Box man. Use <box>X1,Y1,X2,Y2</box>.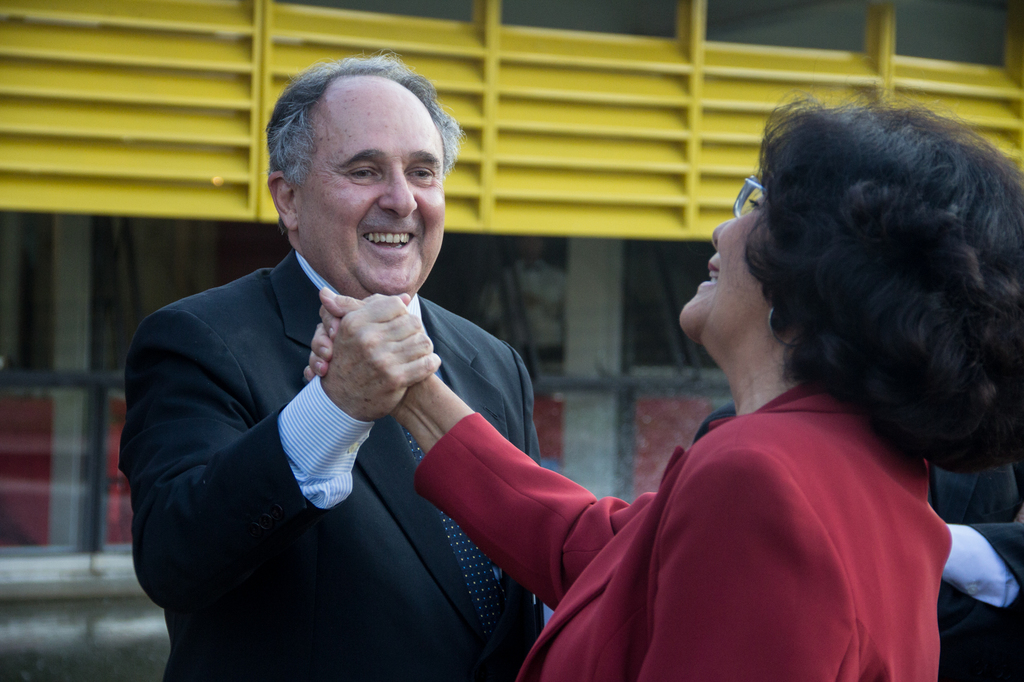
<box>119,45,545,681</box>.
